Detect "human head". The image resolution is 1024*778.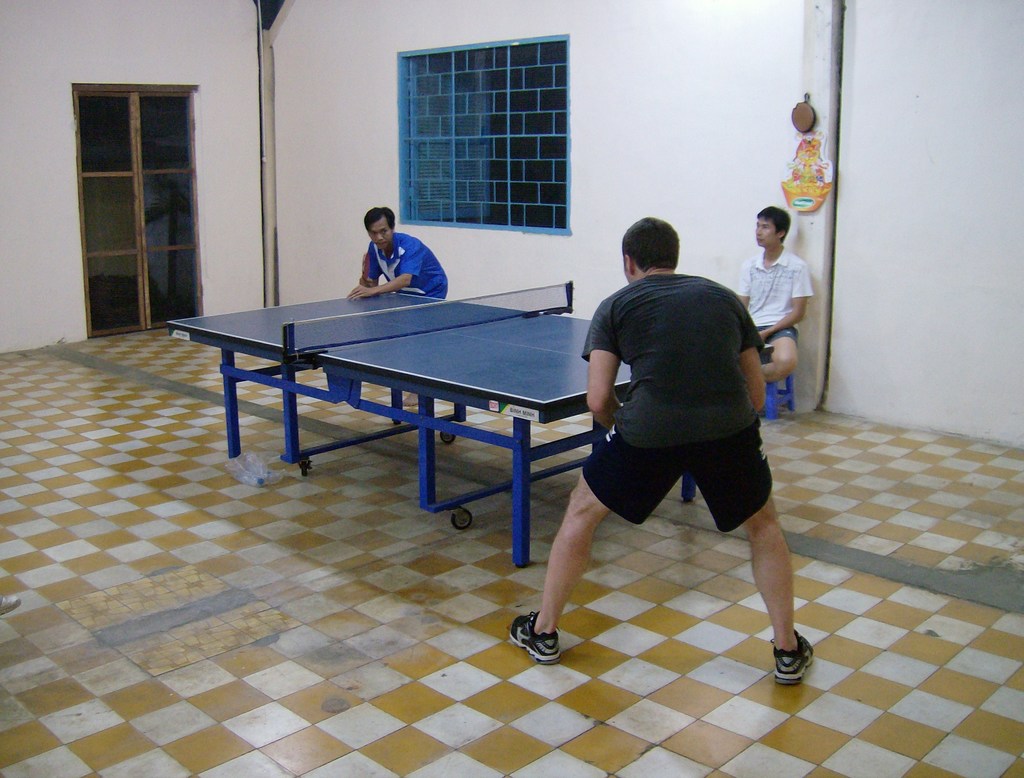
(619, 214, 701, 282).
